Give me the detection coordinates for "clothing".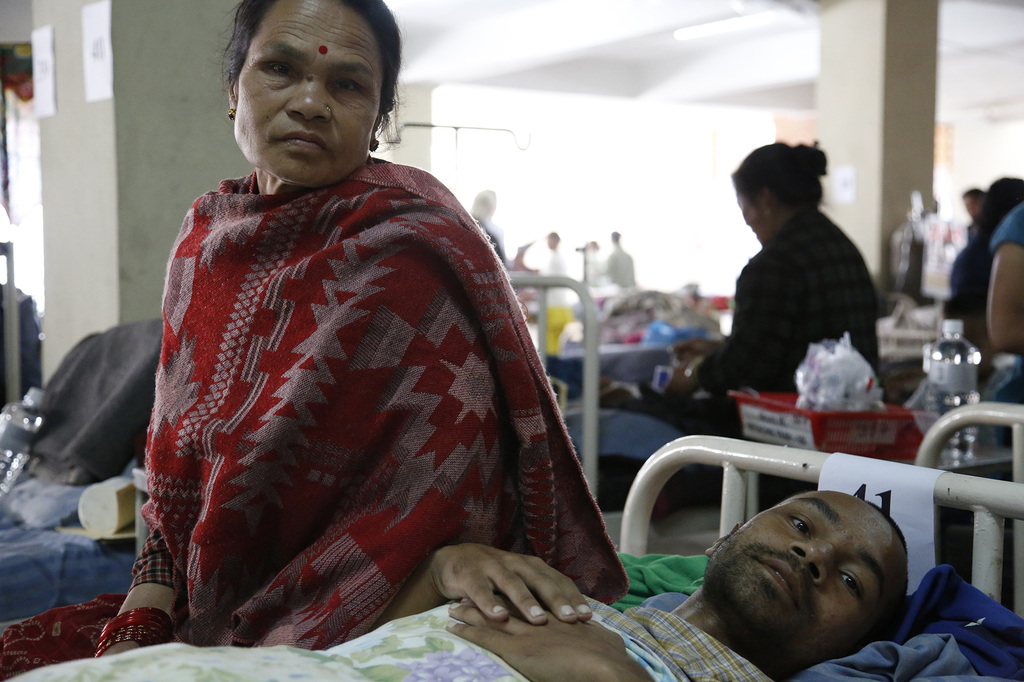
detection(948, 232, 990, 364).
